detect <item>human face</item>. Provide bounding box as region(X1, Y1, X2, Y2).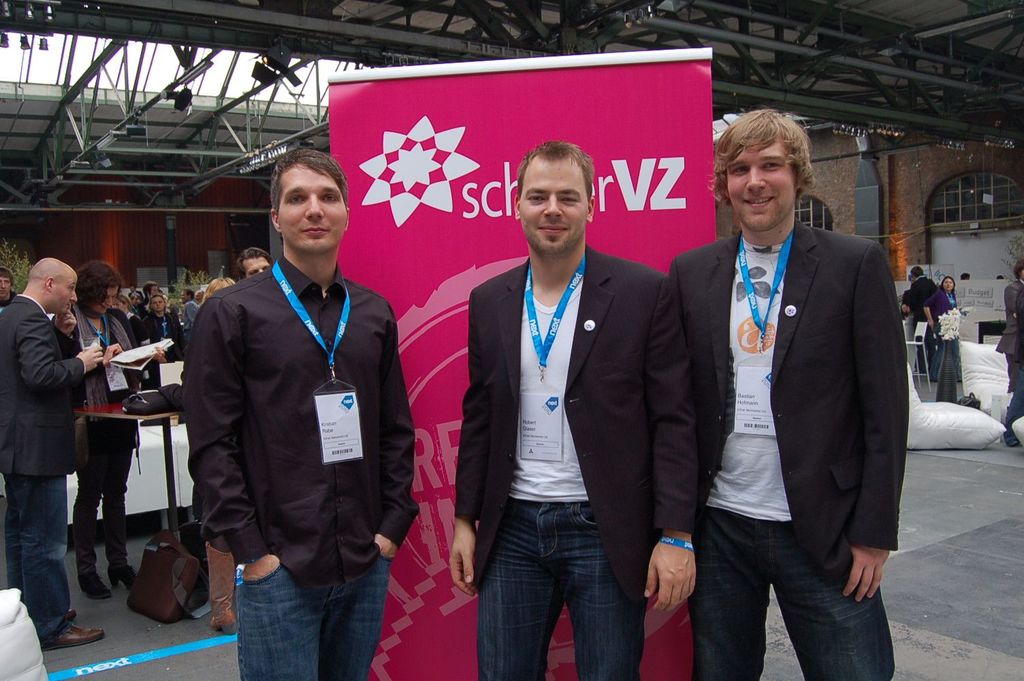
region(150, 296, 165, 313).
